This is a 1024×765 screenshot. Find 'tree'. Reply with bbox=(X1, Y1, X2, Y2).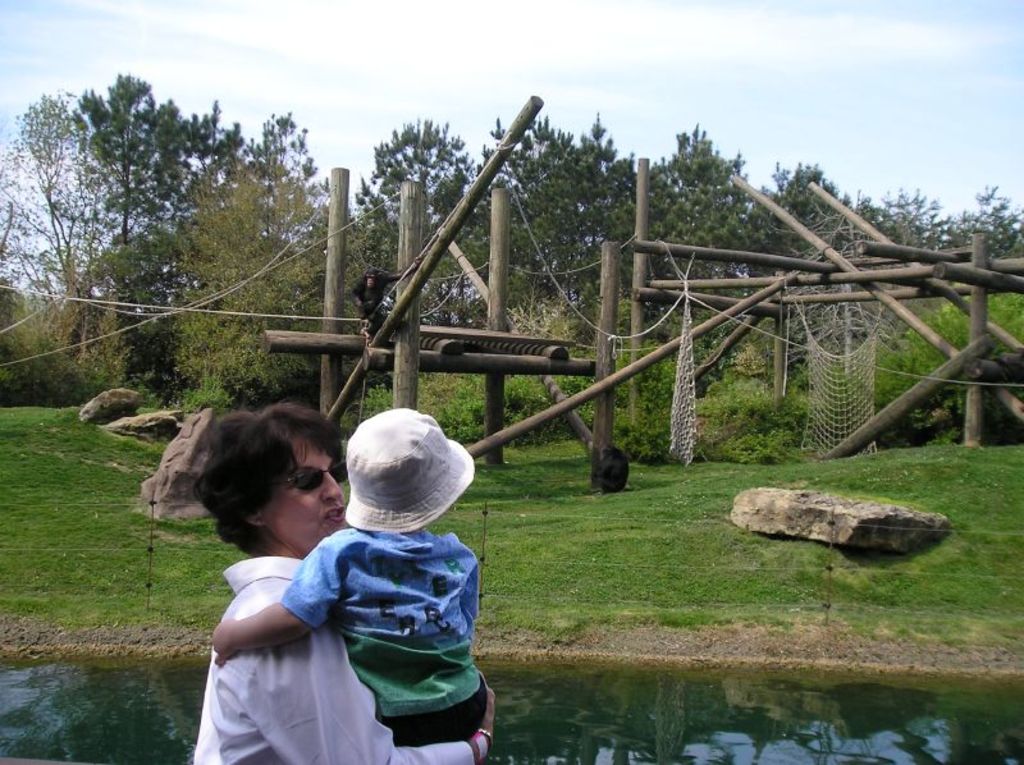
bbox=(247, 107, 330, 244).
